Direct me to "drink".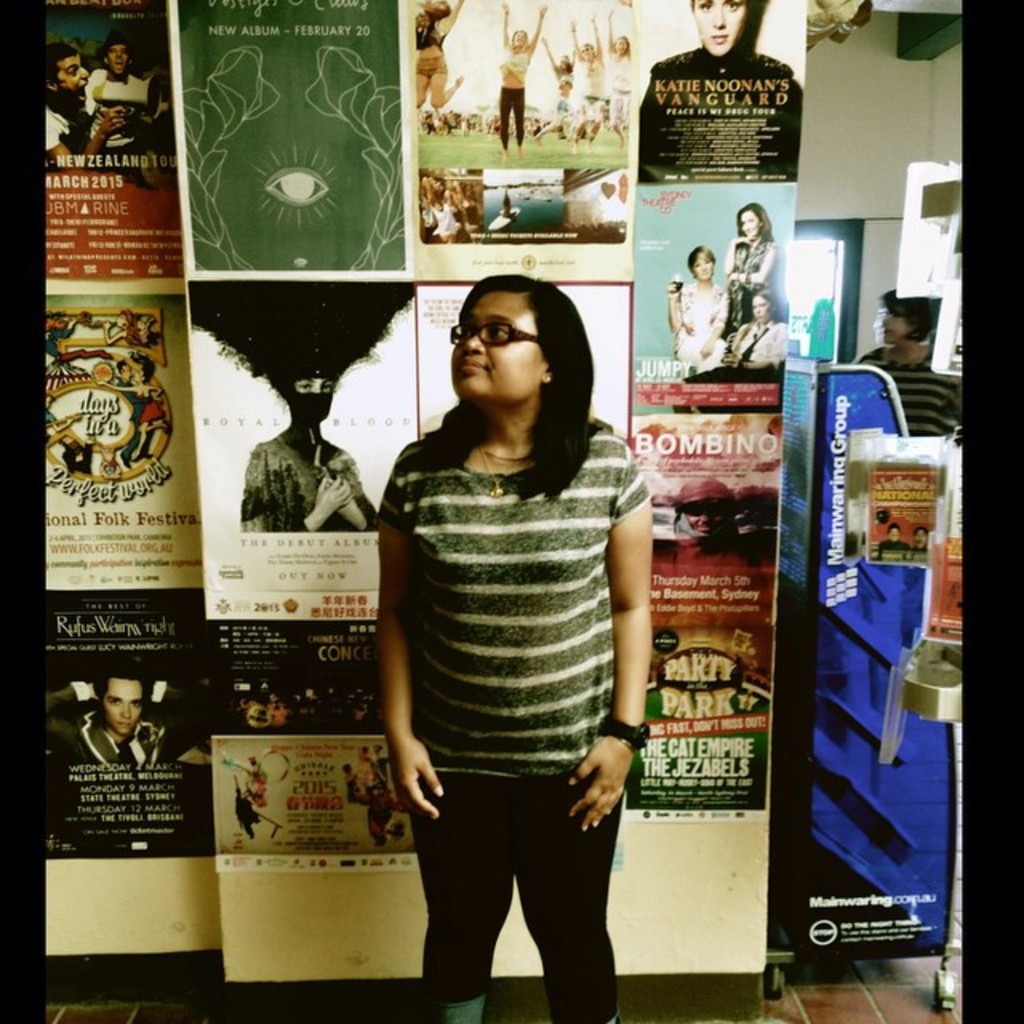
Direction: 674:278:686:290.
